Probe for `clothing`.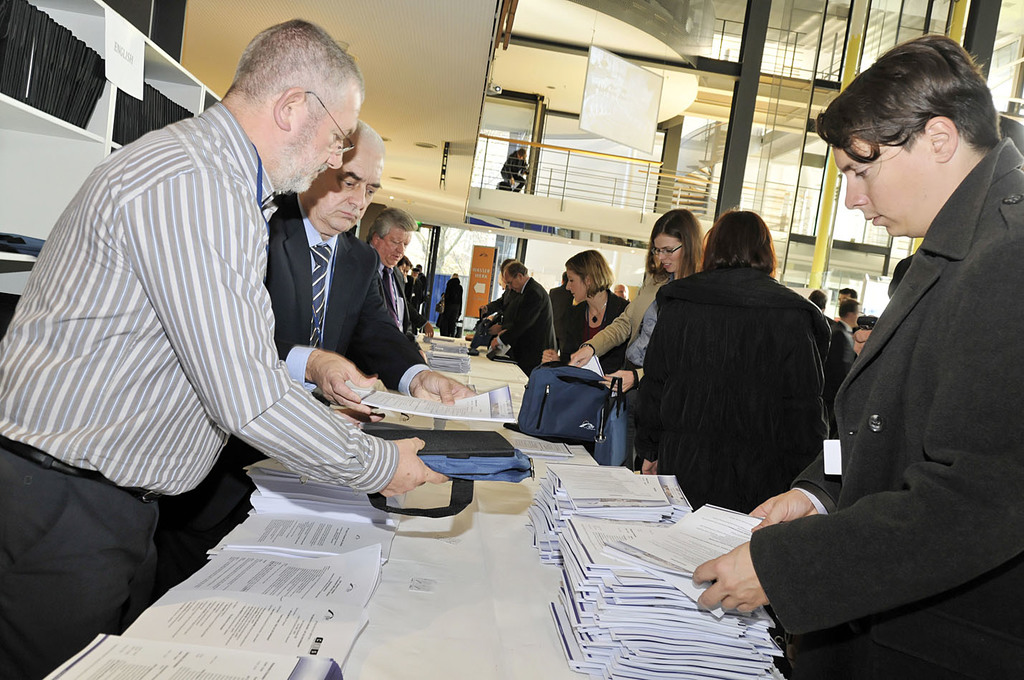
Probe result: x1=487 y1=283 x2=511 y2=343.
